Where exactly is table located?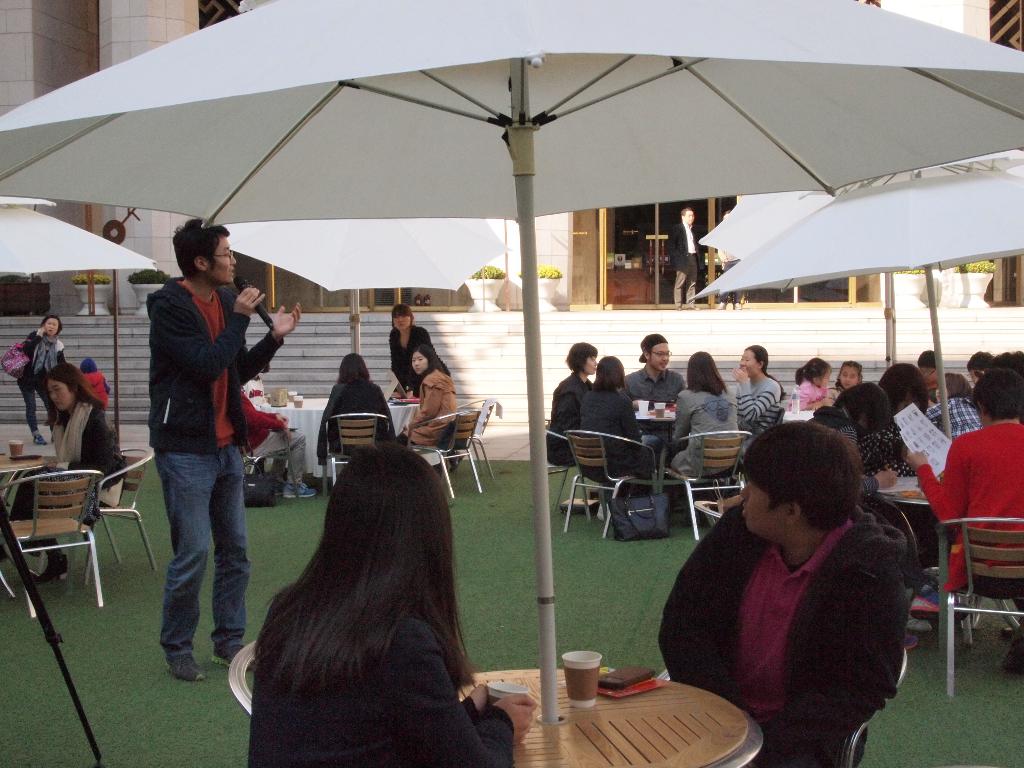
Its bounding box is 630, 394, 678, 451.
